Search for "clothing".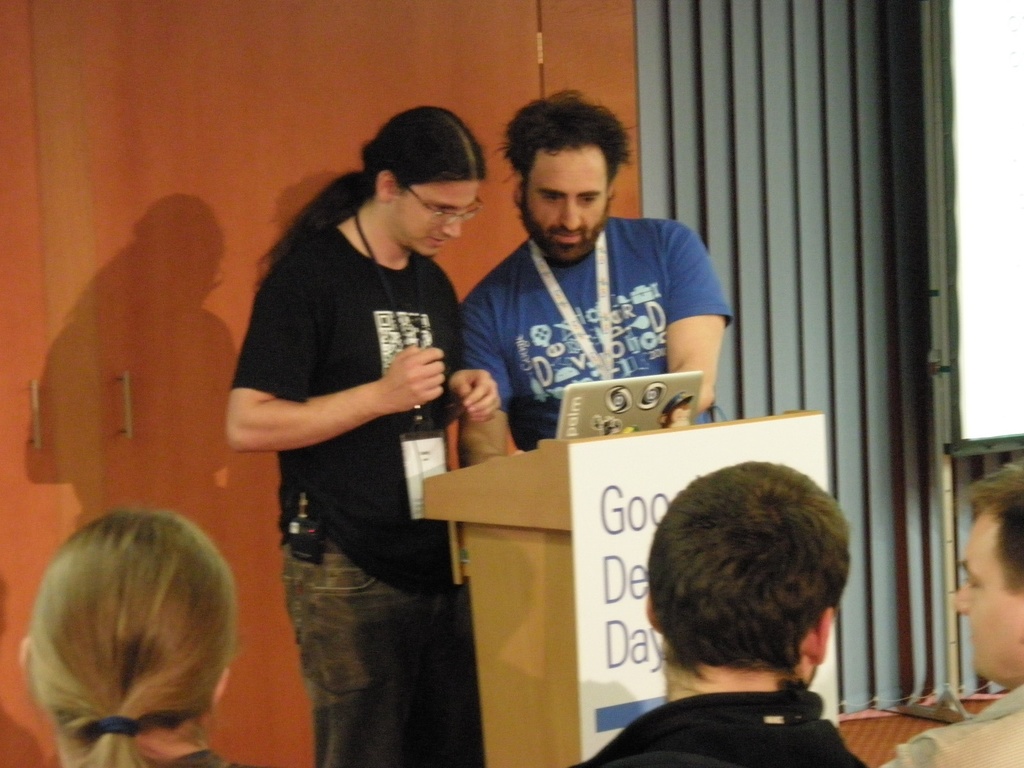
Found at bbox(284, 534, 494, 767).
